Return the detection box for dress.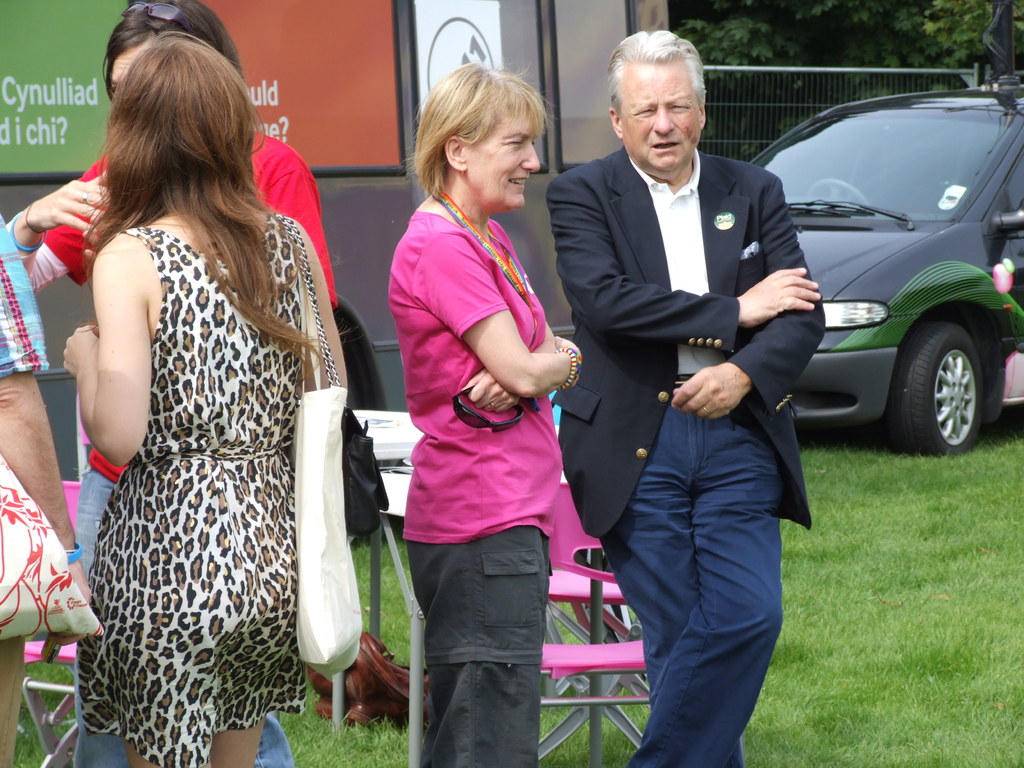
bbox(69, 231, 345, 758).
